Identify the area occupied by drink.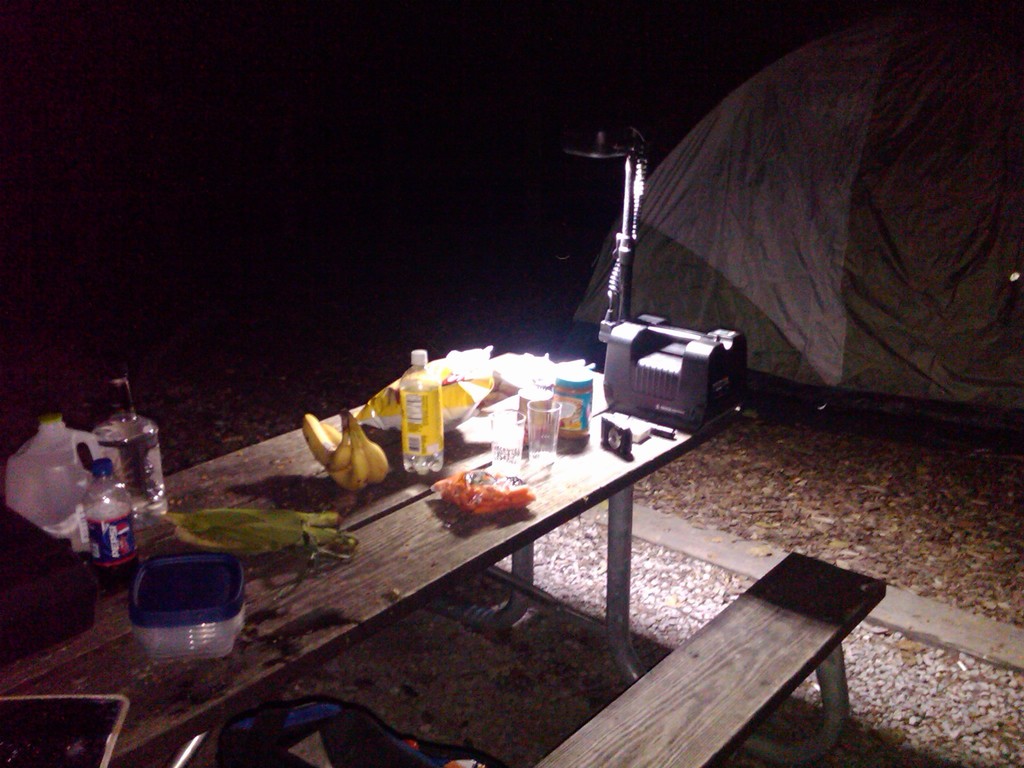
Area: select_region(103, 385, 166, 529).
